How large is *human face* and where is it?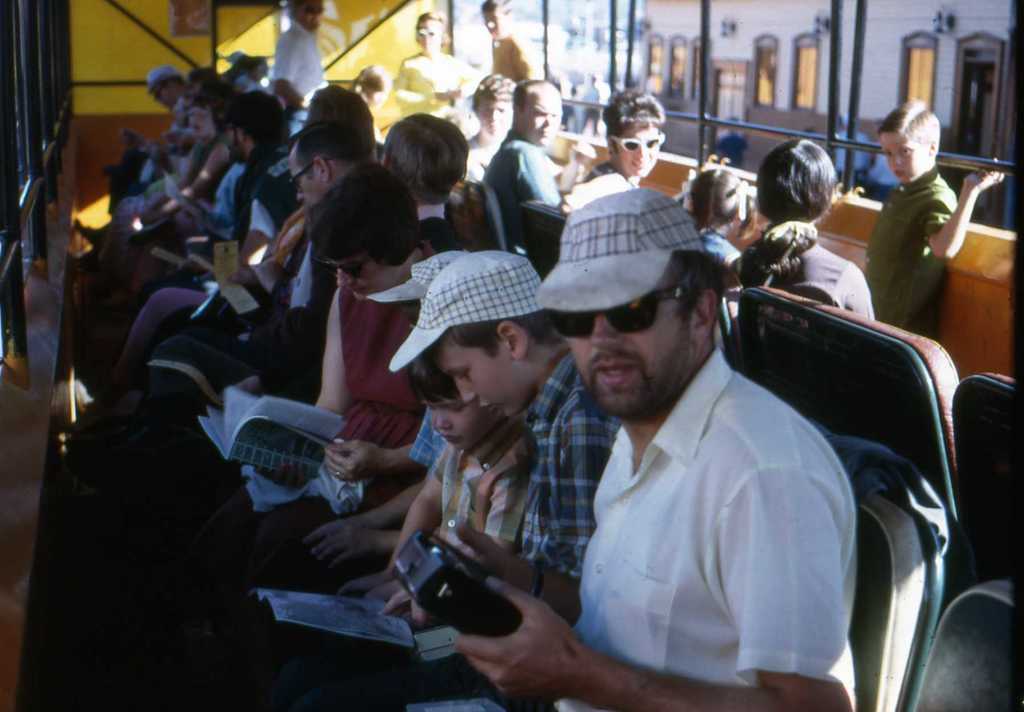
Bounding box: rect(522, 97, 563, 144).
